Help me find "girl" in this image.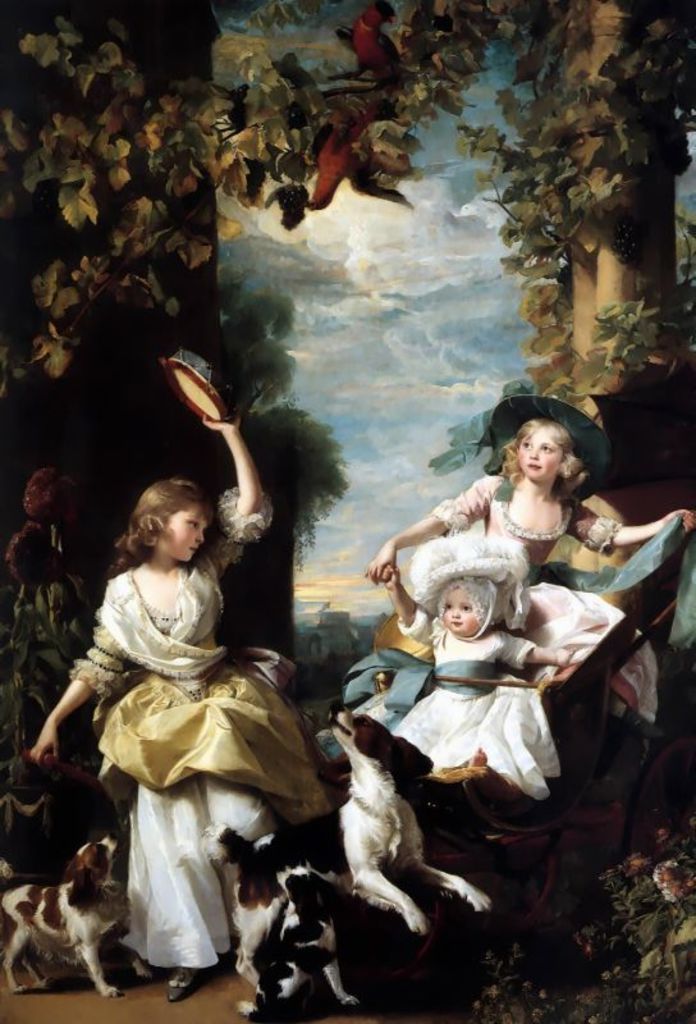
Found it: bbox=[26, 416, 316, 996].
